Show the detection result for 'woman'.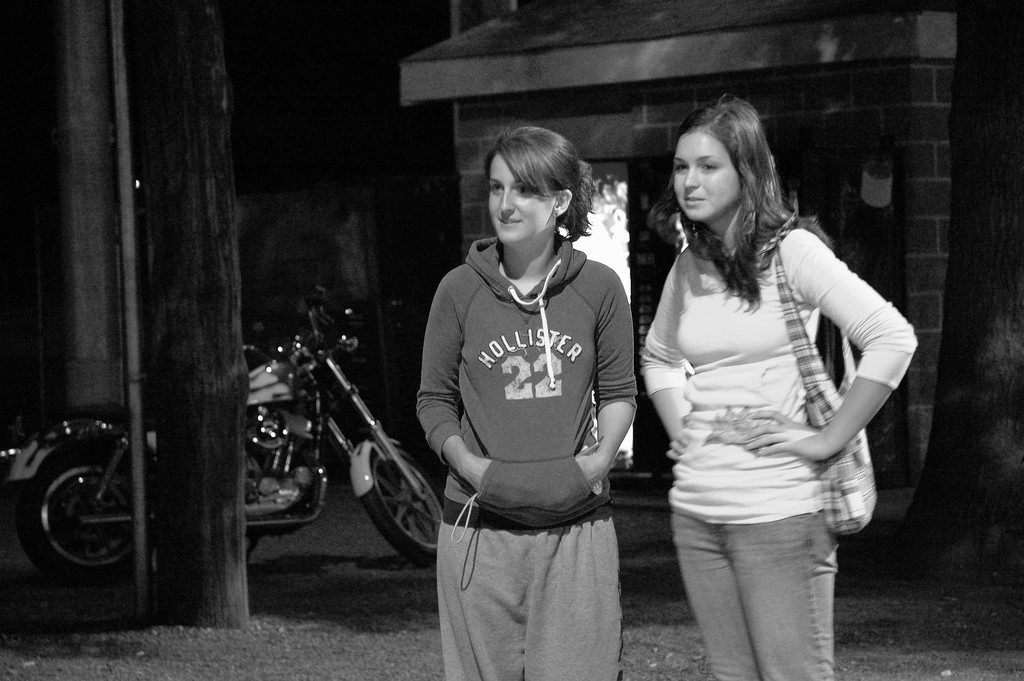
[629,81,931,680].
